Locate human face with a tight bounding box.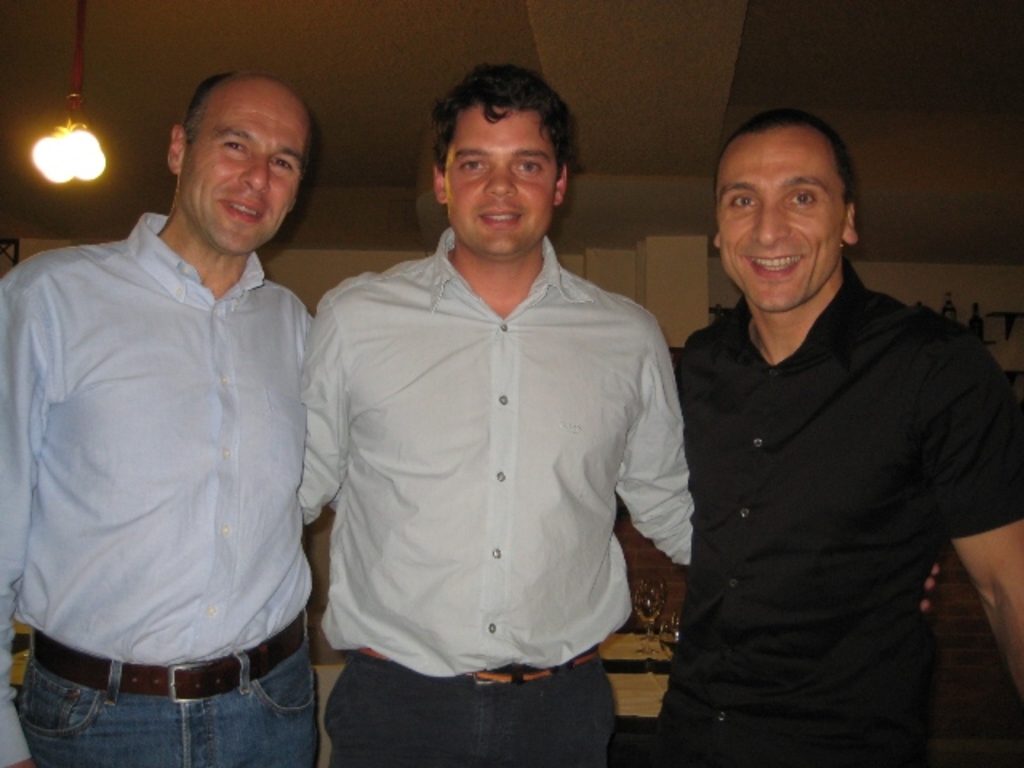
bbox(181, 86, 306, 250).
